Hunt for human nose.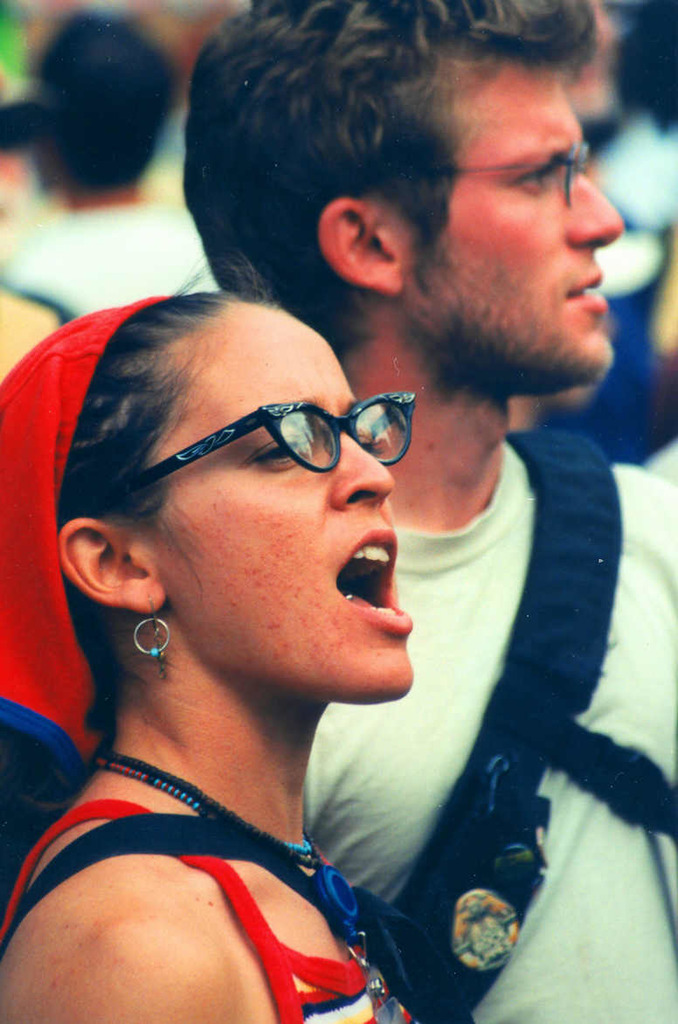
Hunted down at <bbox>329, 427, 397, 503</bbox>.
